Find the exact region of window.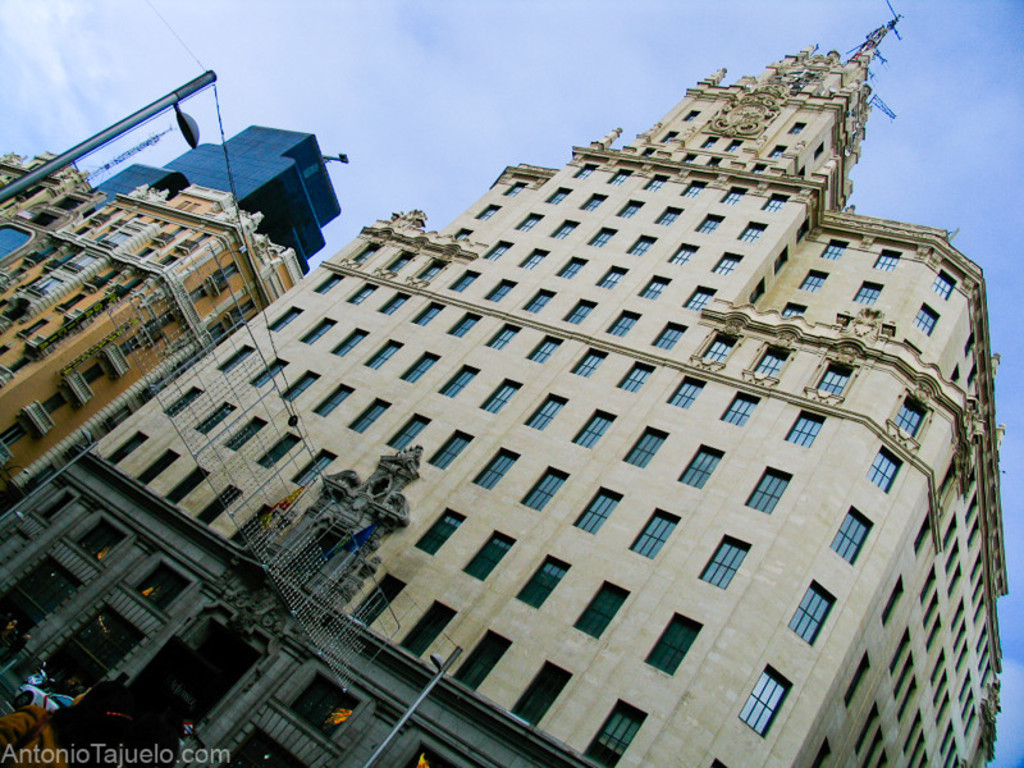
Exact region: 252,356,291,389.
